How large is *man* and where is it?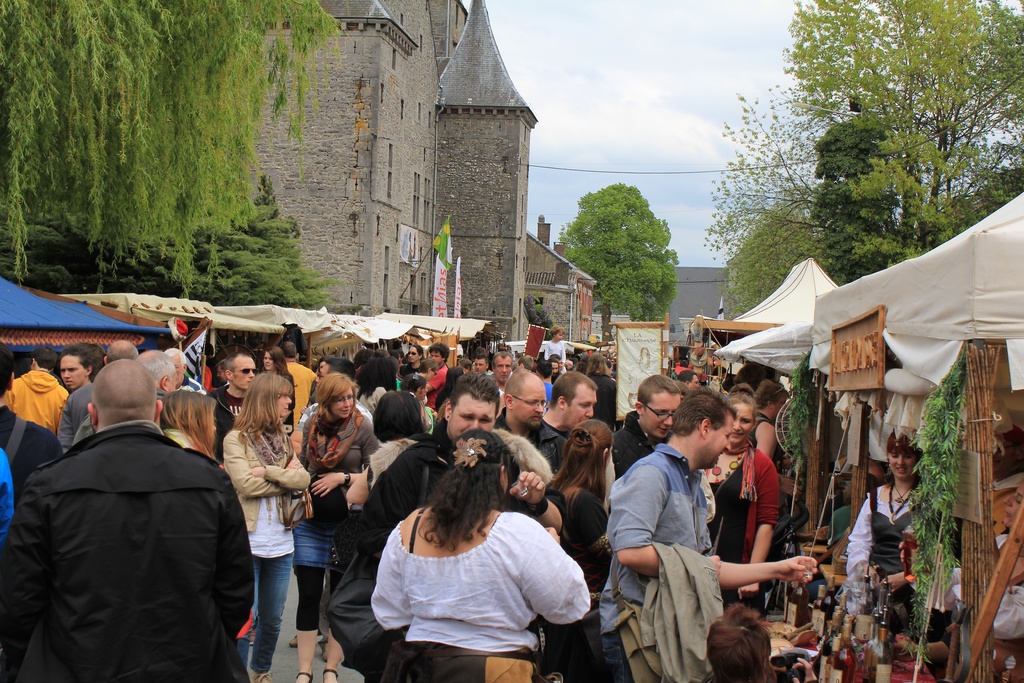
Bounding box: crop(70, 346, 173, 447).
